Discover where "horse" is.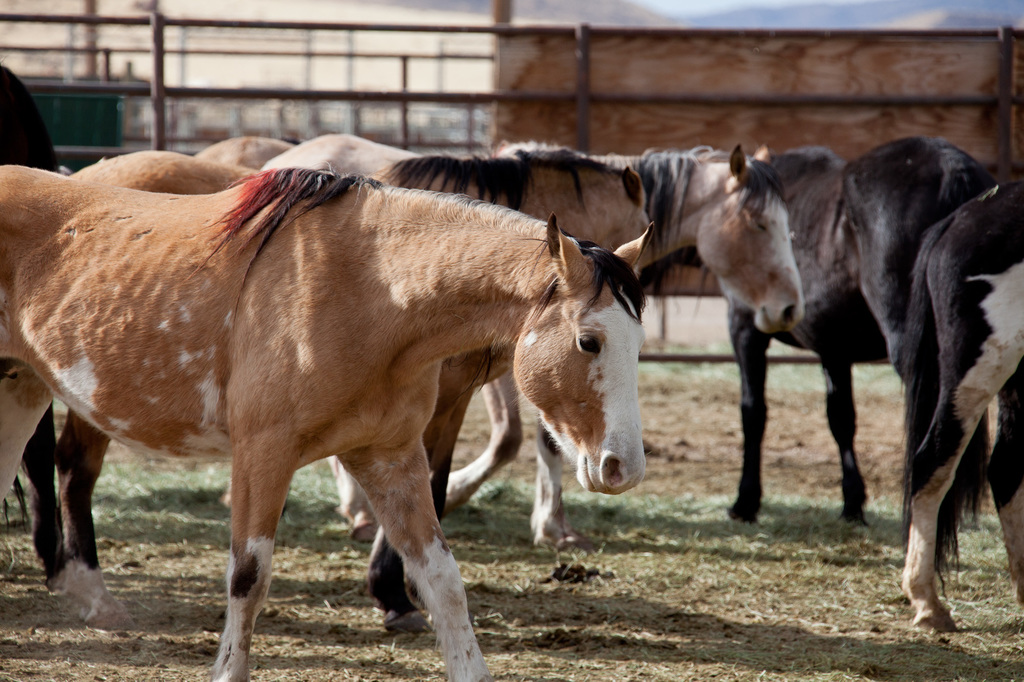
Discovered at x1=835 y1=135 x2=996 y2=377.
